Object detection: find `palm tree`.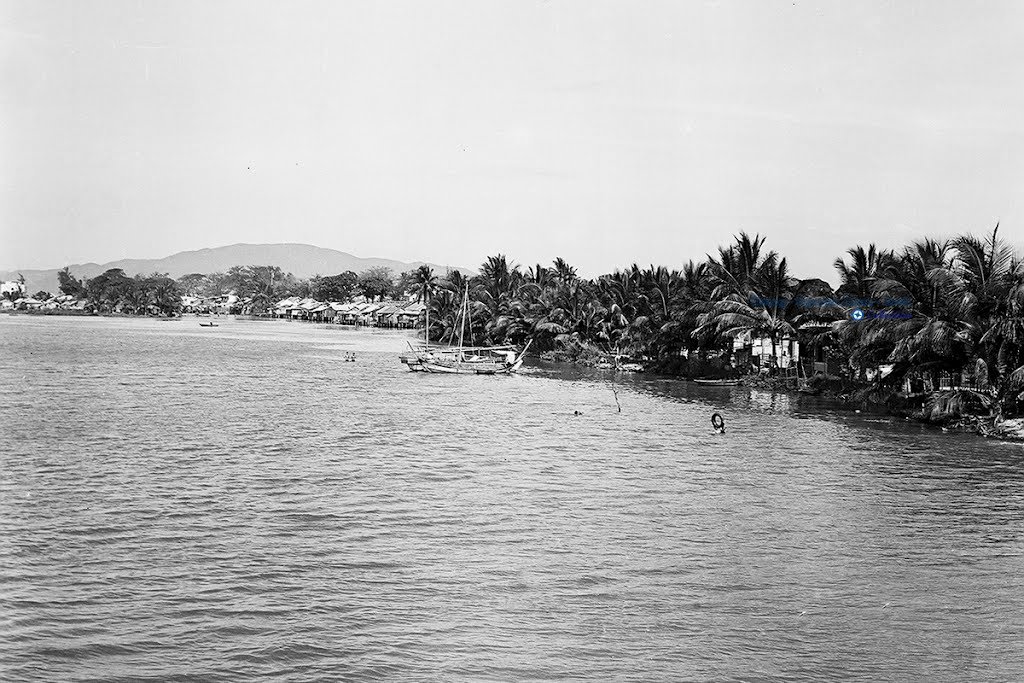
701:242:778:348.
